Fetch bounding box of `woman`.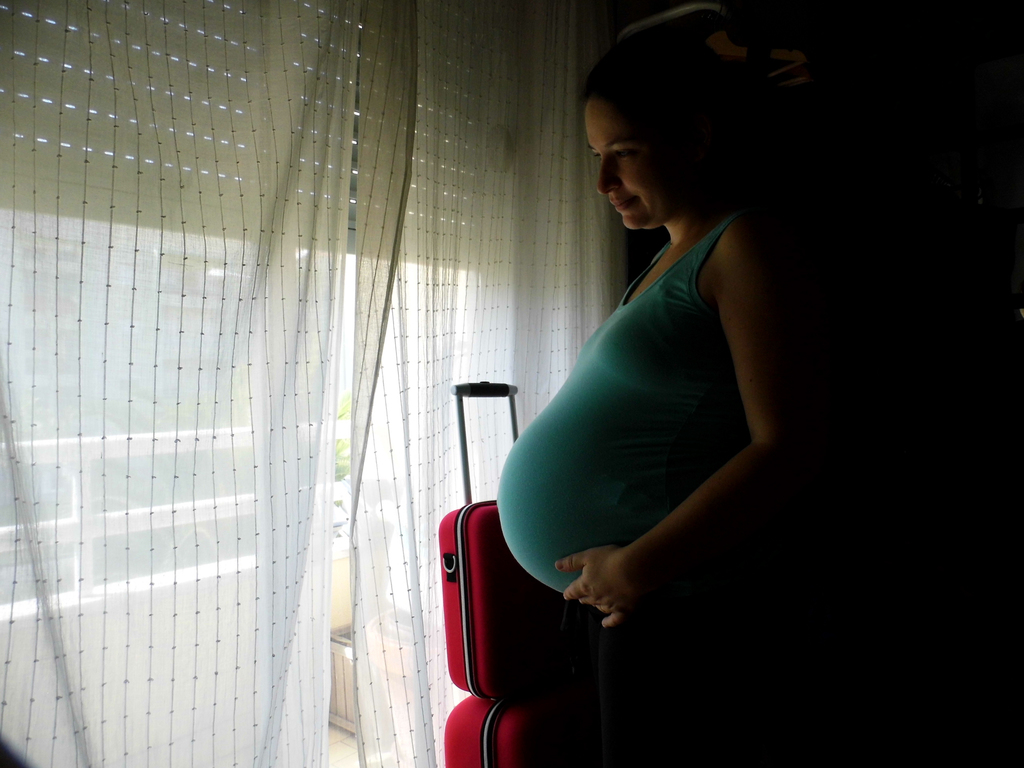
Bbox: <box>468,26,819,746</box>.
